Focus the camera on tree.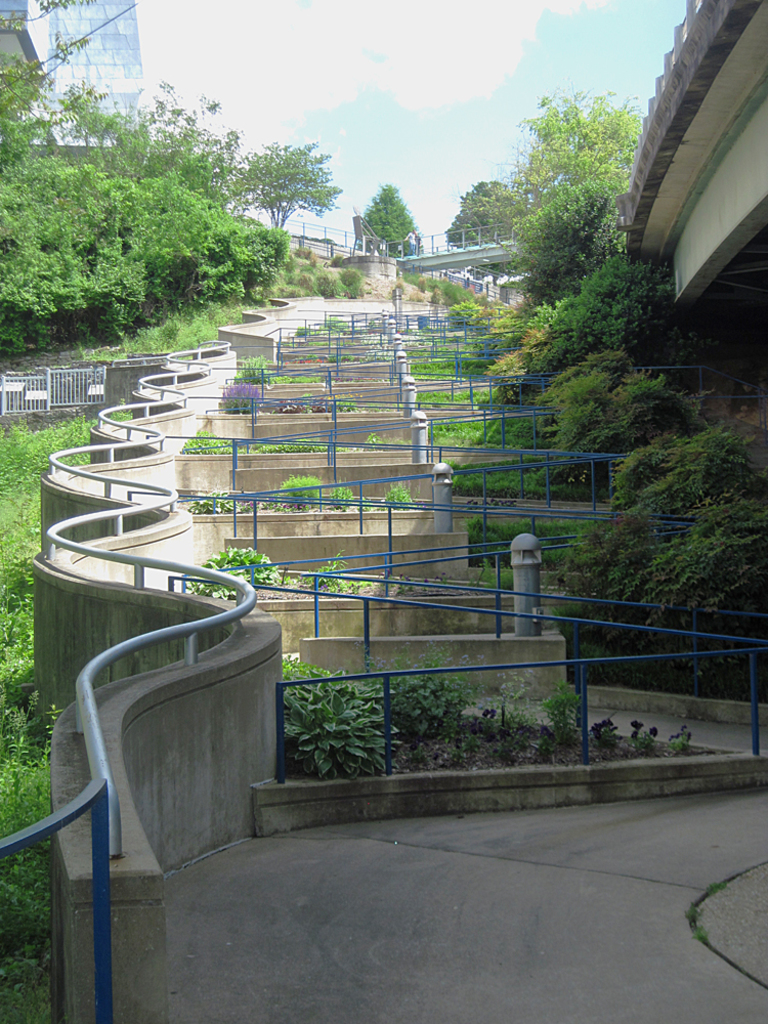
Focus region: x1=0, y1=0, x2=128, y2=168.
